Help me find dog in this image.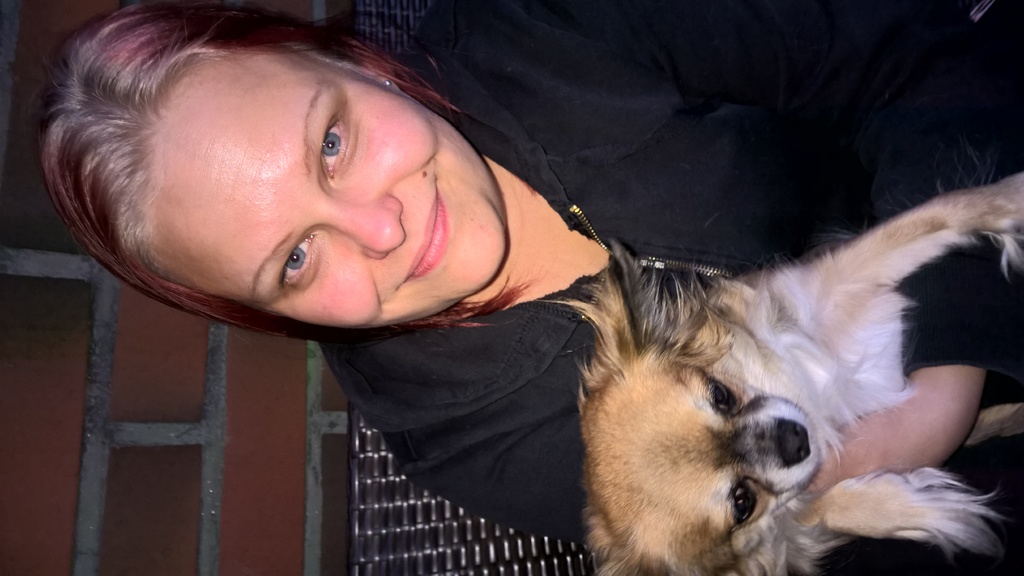
Found it: (x1=538, y1=169, x2=1023, y2=575).
